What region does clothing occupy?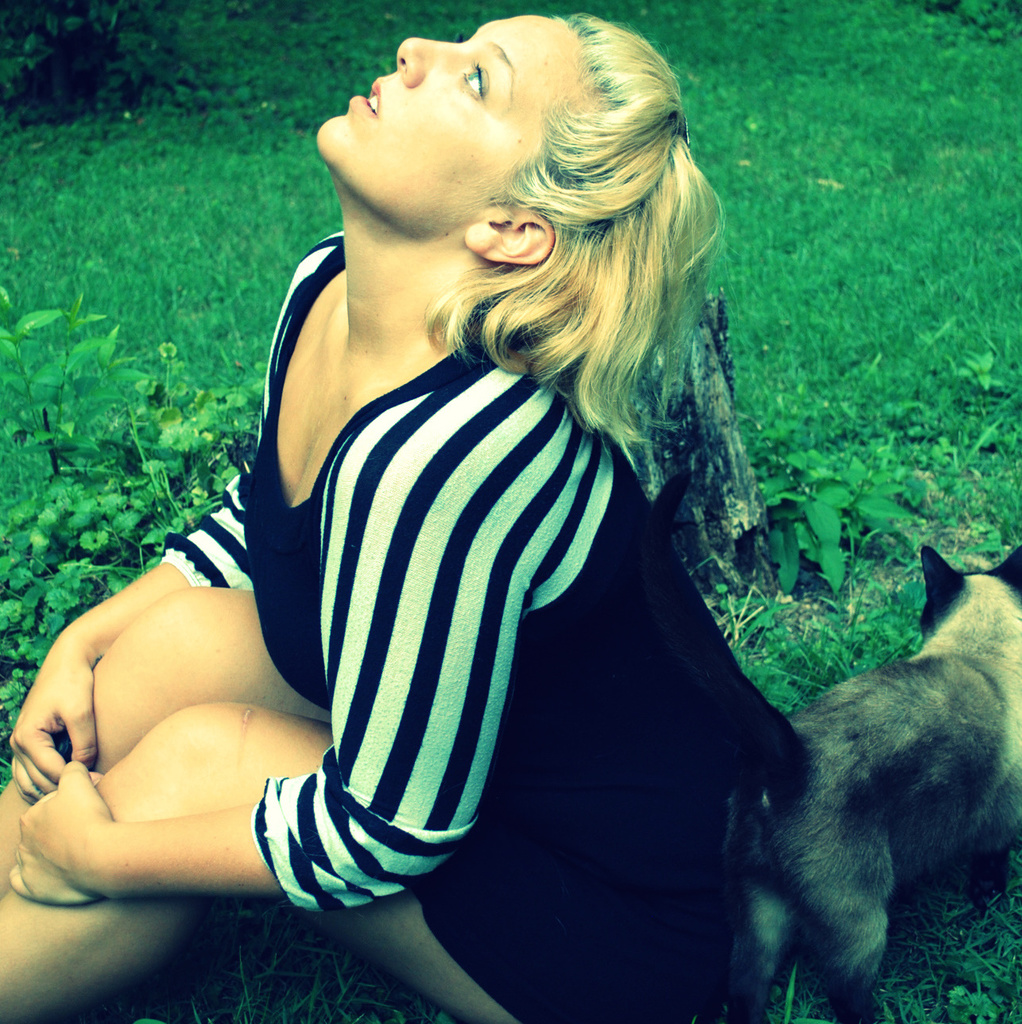
80, 176, 814, 954.
